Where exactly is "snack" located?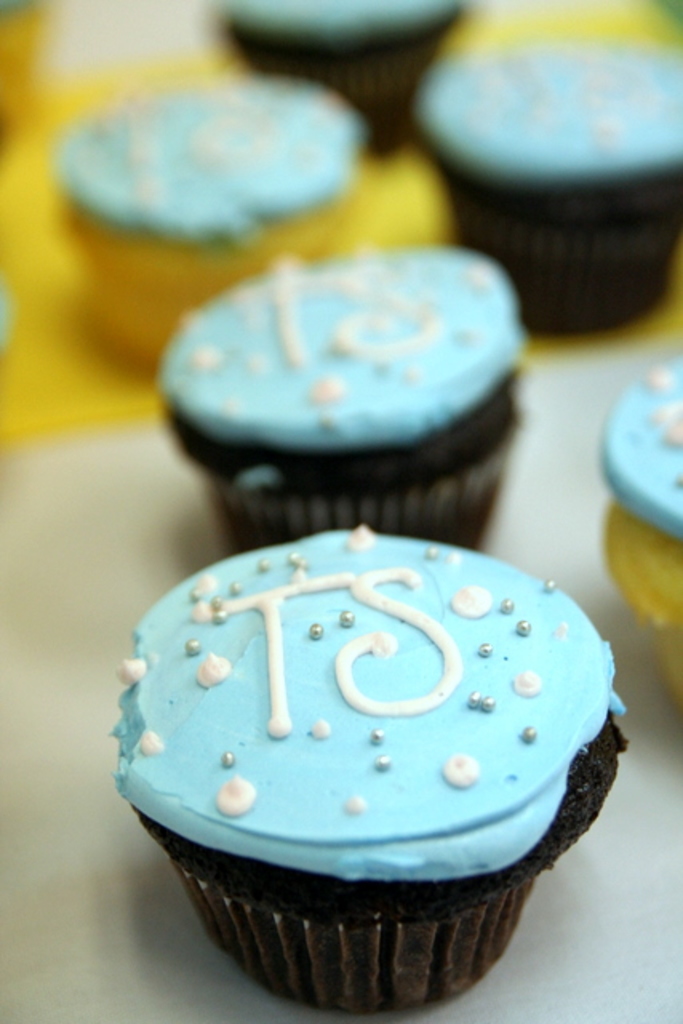
Its bounding box is bbox=(93, 522, 651, 1006).
